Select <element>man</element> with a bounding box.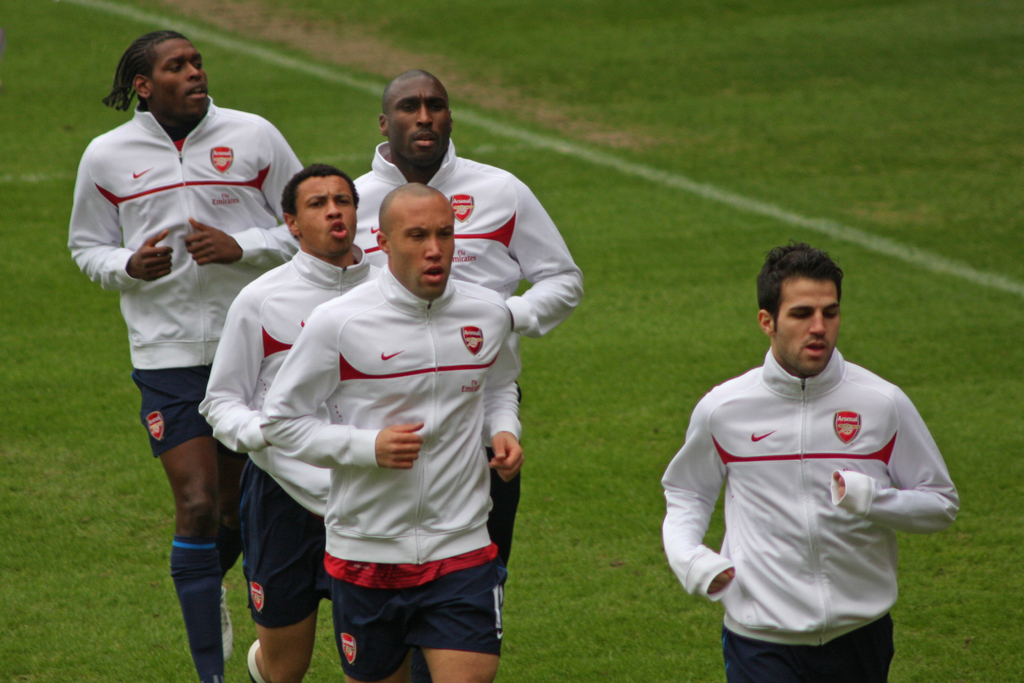
pyautogui.locateOnScreen(190, 165, 384, 682).
